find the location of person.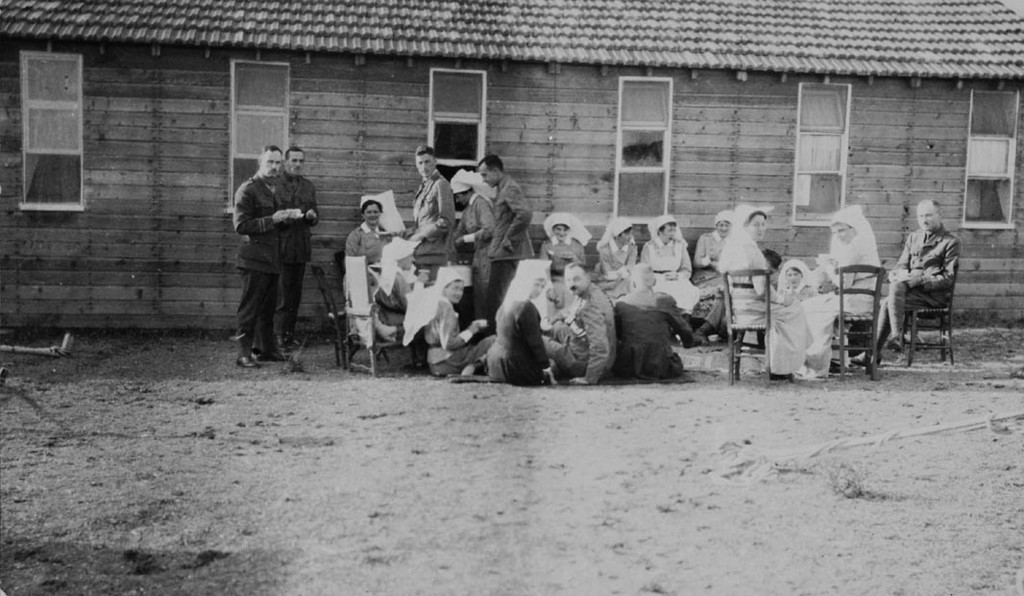
Location: <bbox>333, 198, 410, 322</bbox>.
